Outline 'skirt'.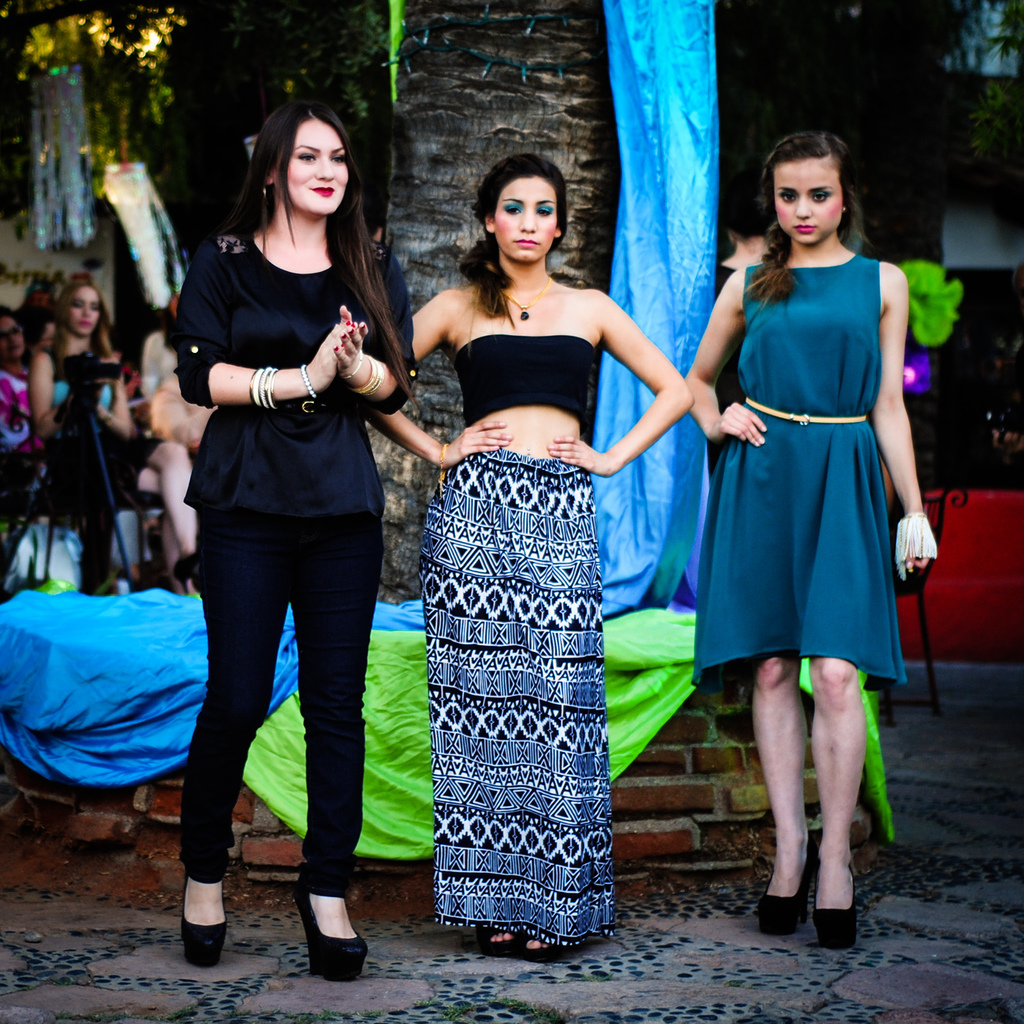
Outline: left=417, top=449, right=606, bottom=947.
